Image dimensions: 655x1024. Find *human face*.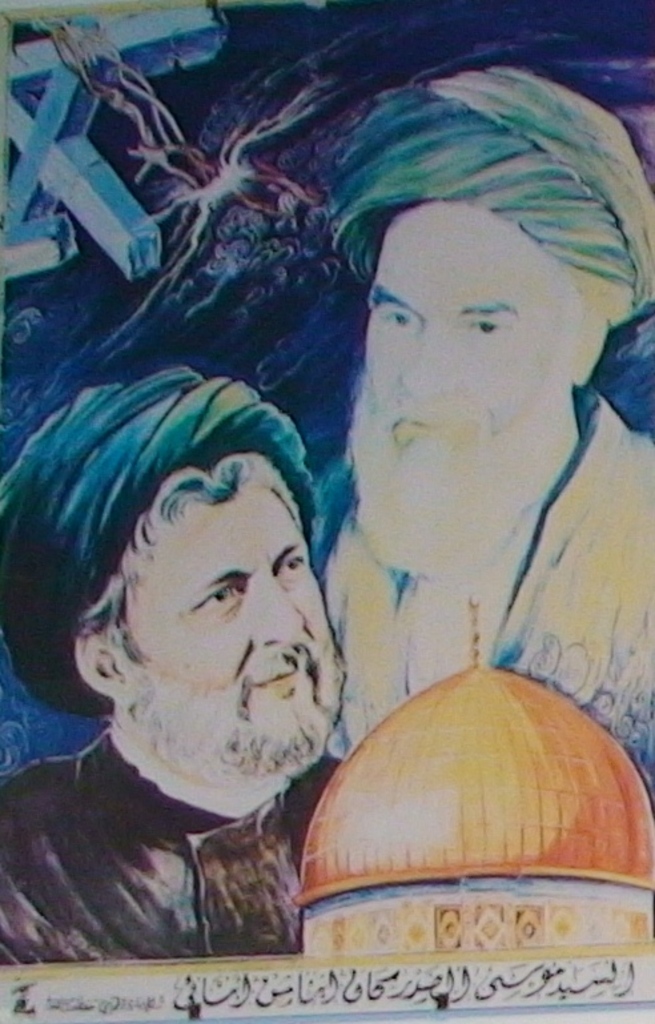
[left=350, top=196, right=562, bottom=575].
